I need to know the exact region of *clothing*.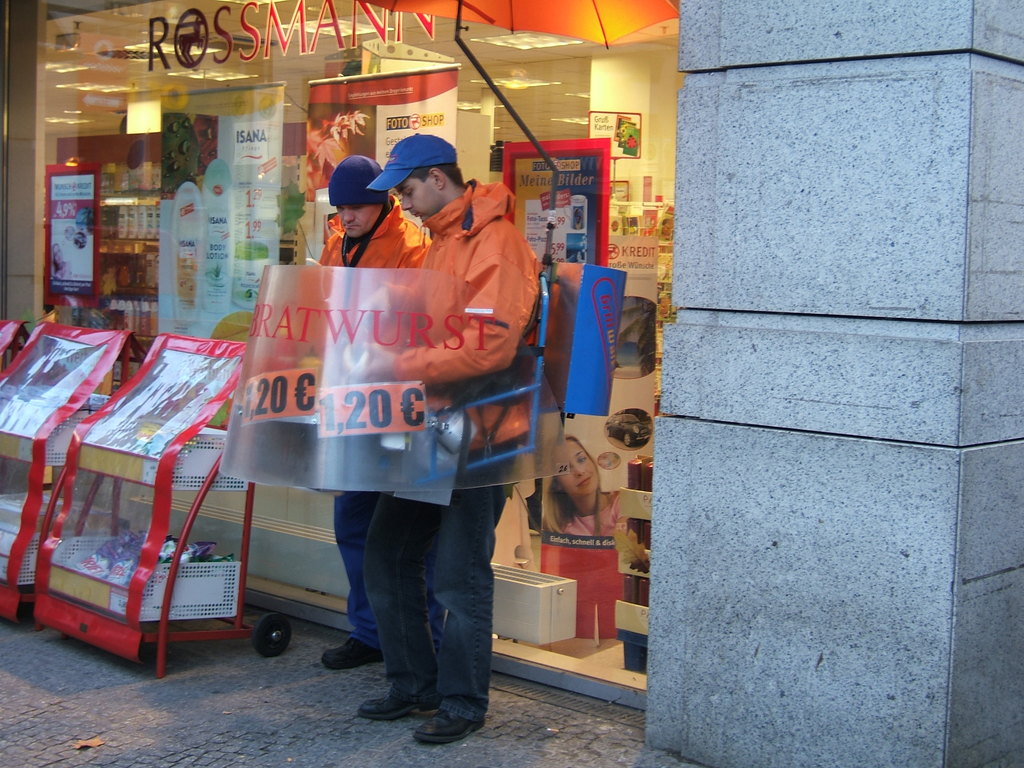
Region: 312, 192, 449, 652.
